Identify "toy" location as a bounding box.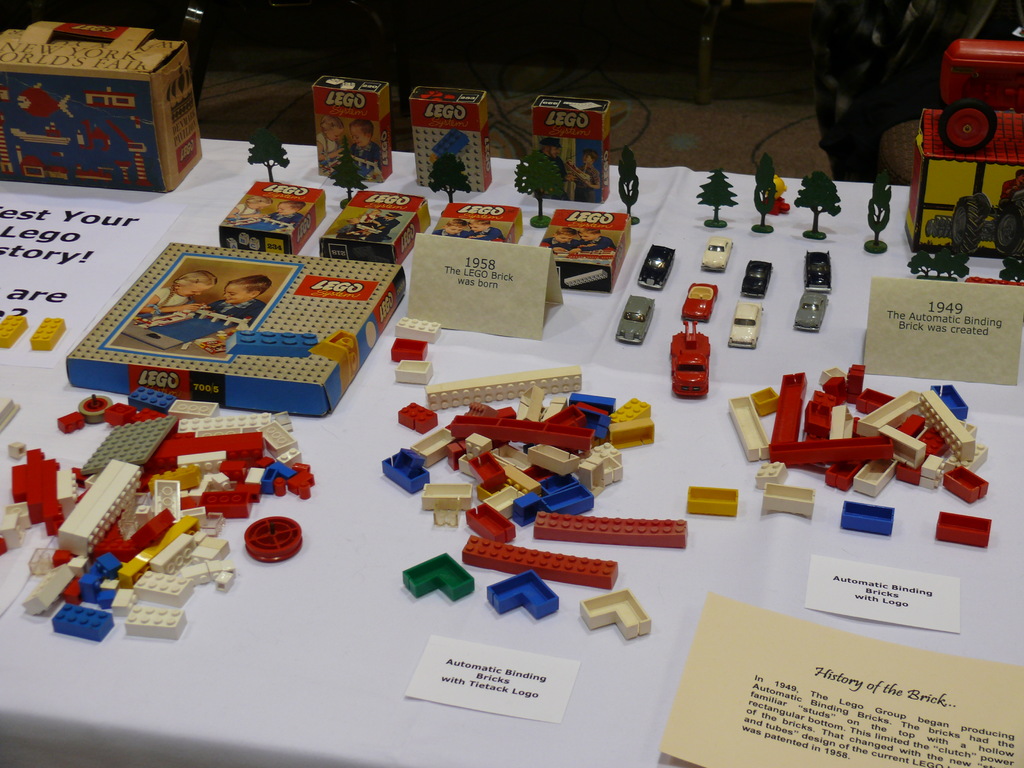
(394,362,433,384).
